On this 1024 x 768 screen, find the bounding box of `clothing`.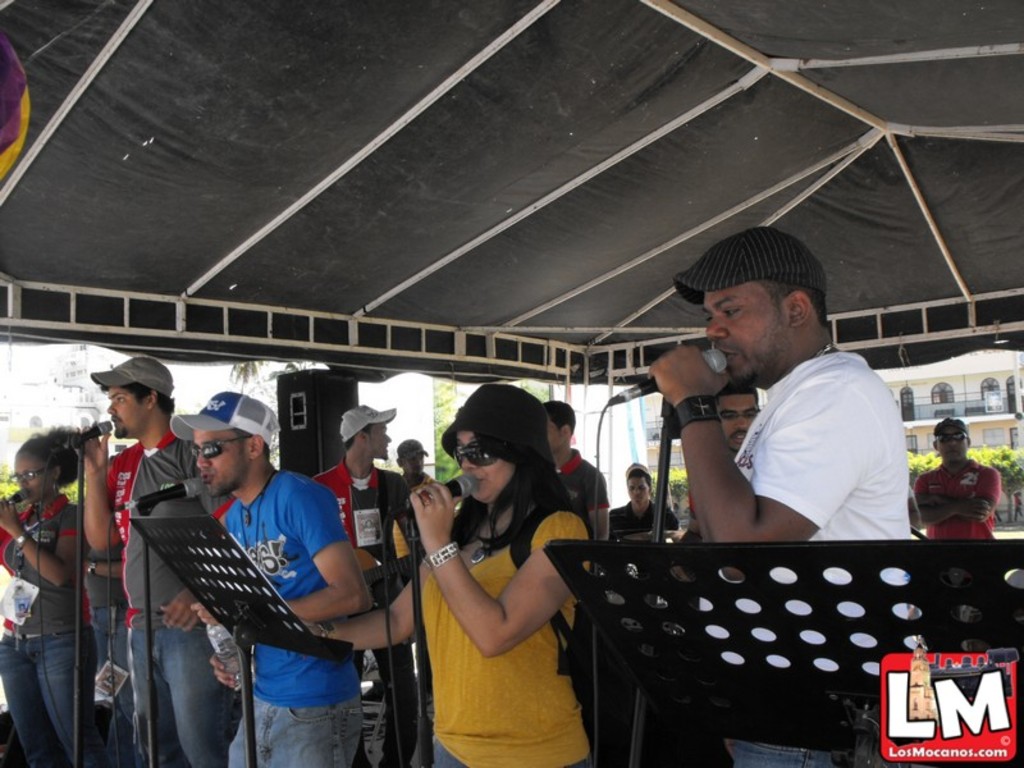
Bounding box: <region>911, 451, 1005, 572</region>.
